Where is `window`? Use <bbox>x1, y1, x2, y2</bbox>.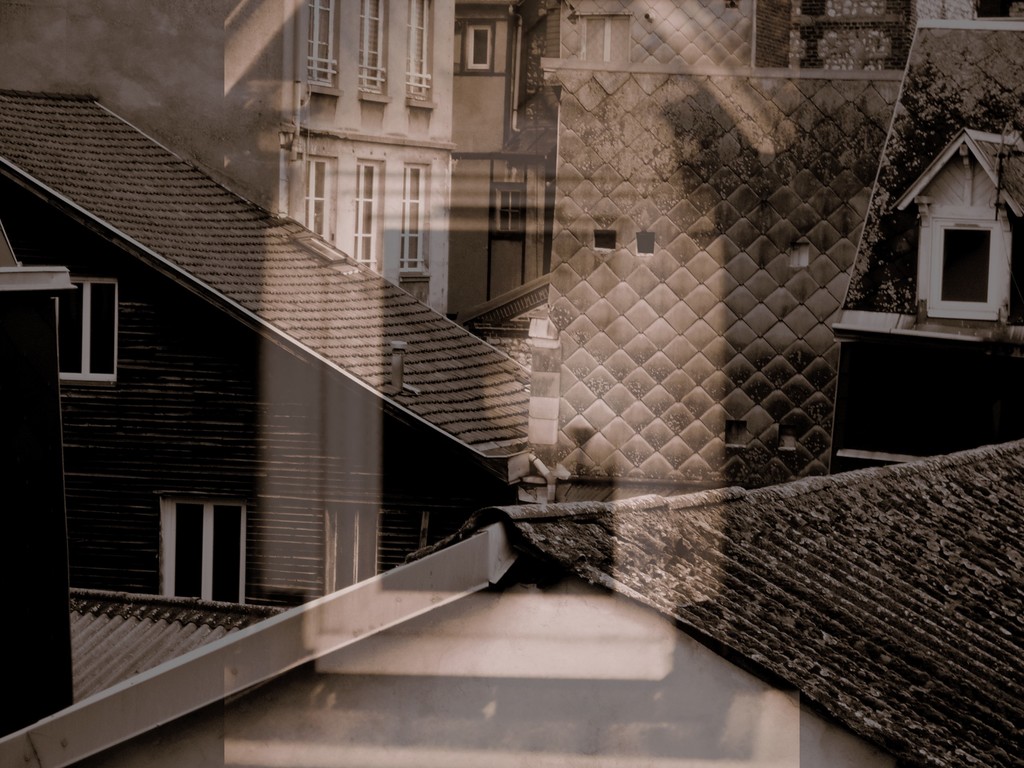
<bbox>929, 212, 1001, 315</bbox>.
